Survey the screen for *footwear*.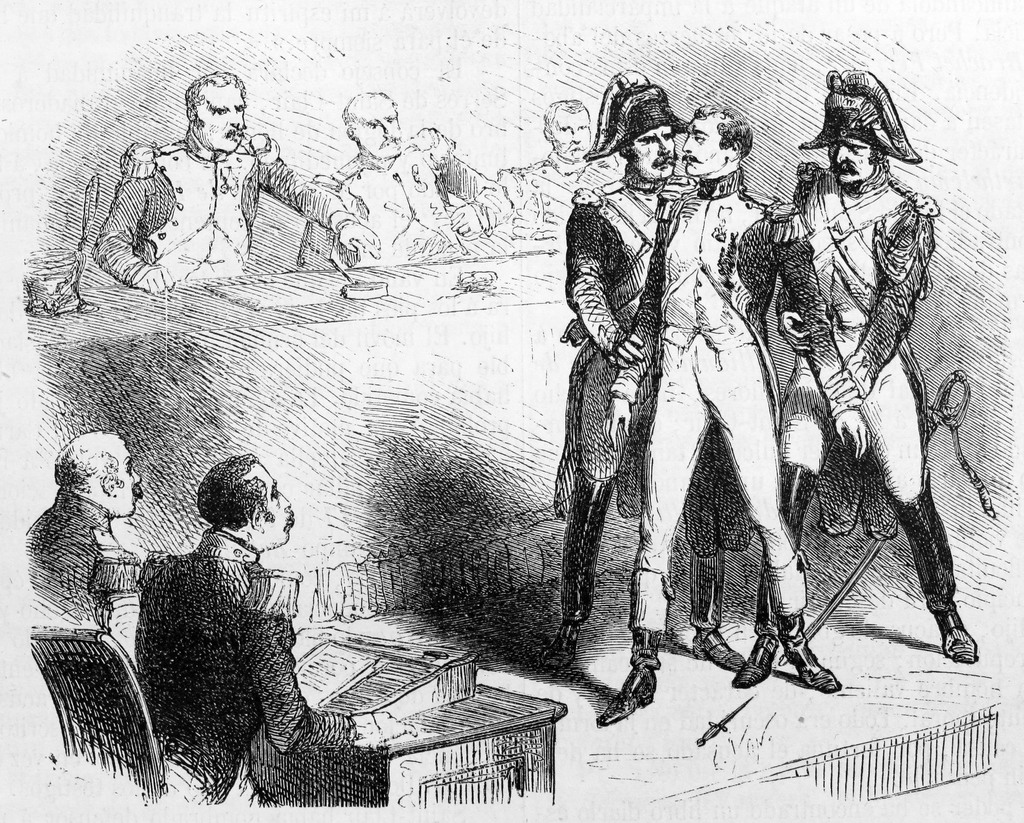
Survey found: (left=883, top=471, right=977, bottom=665).
